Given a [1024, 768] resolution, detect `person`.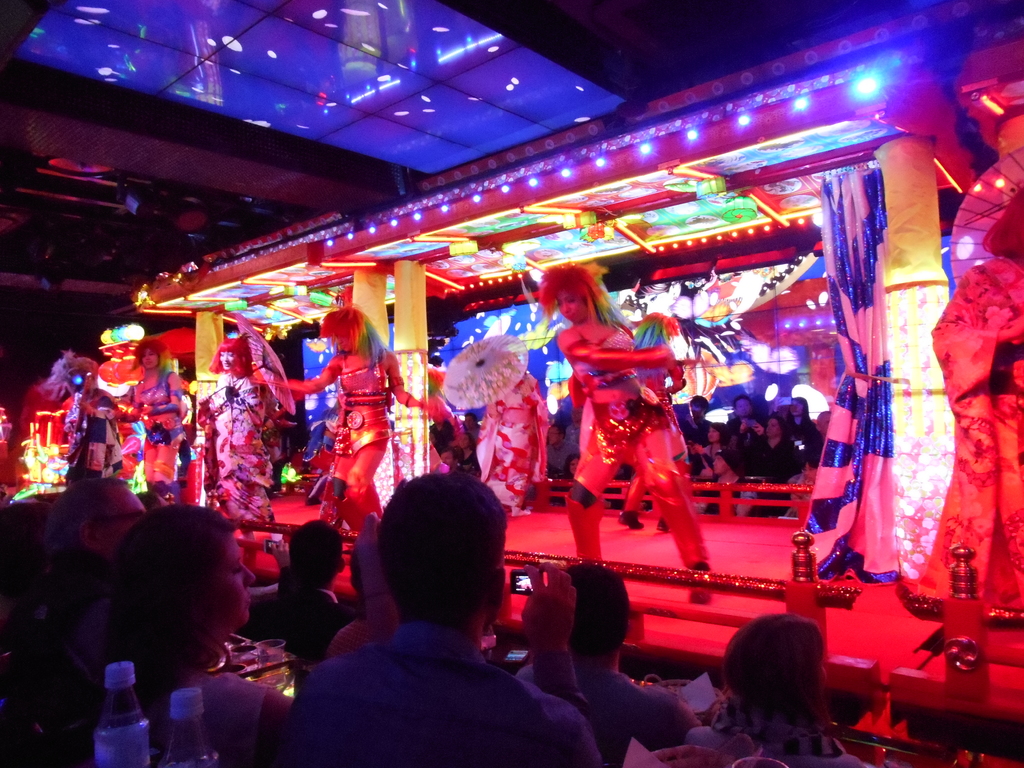
(x1=475, y1=373, x2=555, y2=515).
